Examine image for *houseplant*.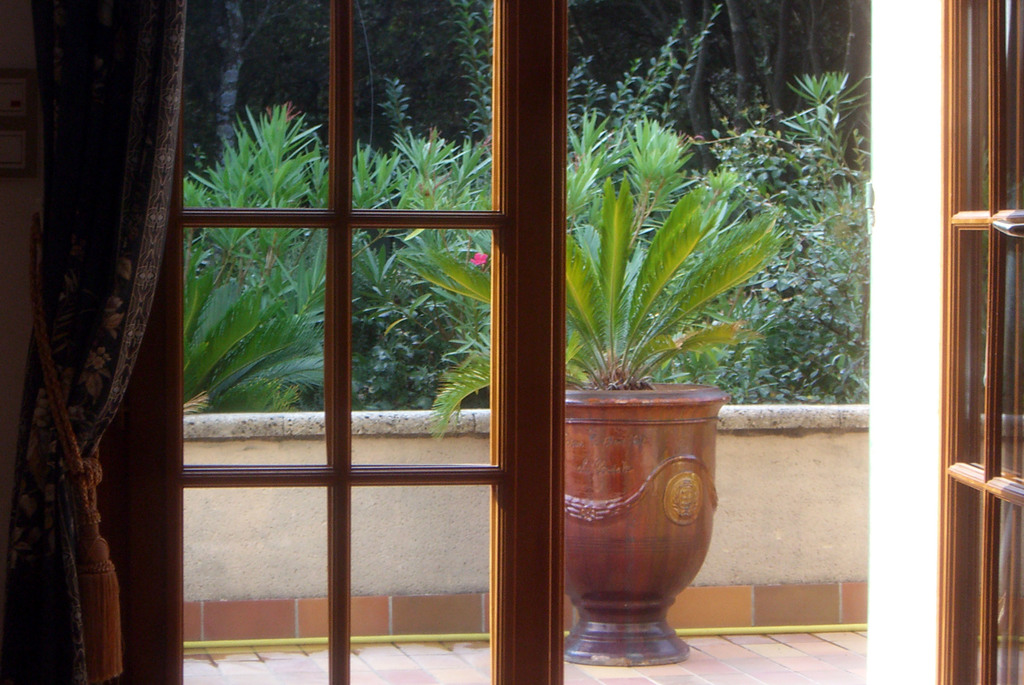
Examination result: (x1=404, y1=111, x2=790, y2=660).
